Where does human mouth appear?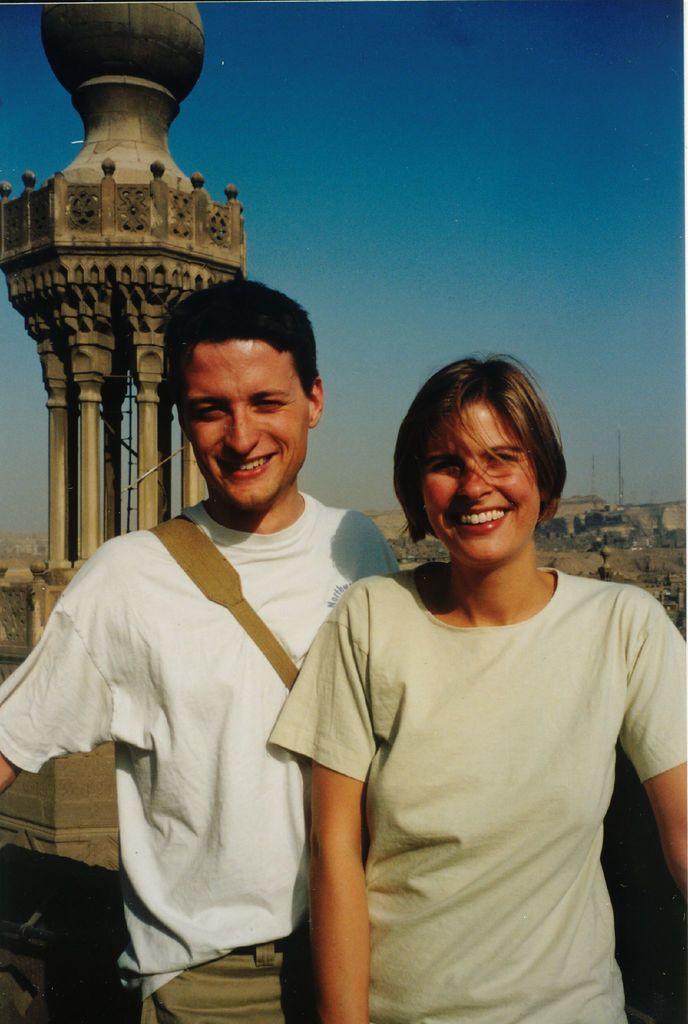
Appears at x1=211 y1=451 x2=274 y2=489.
